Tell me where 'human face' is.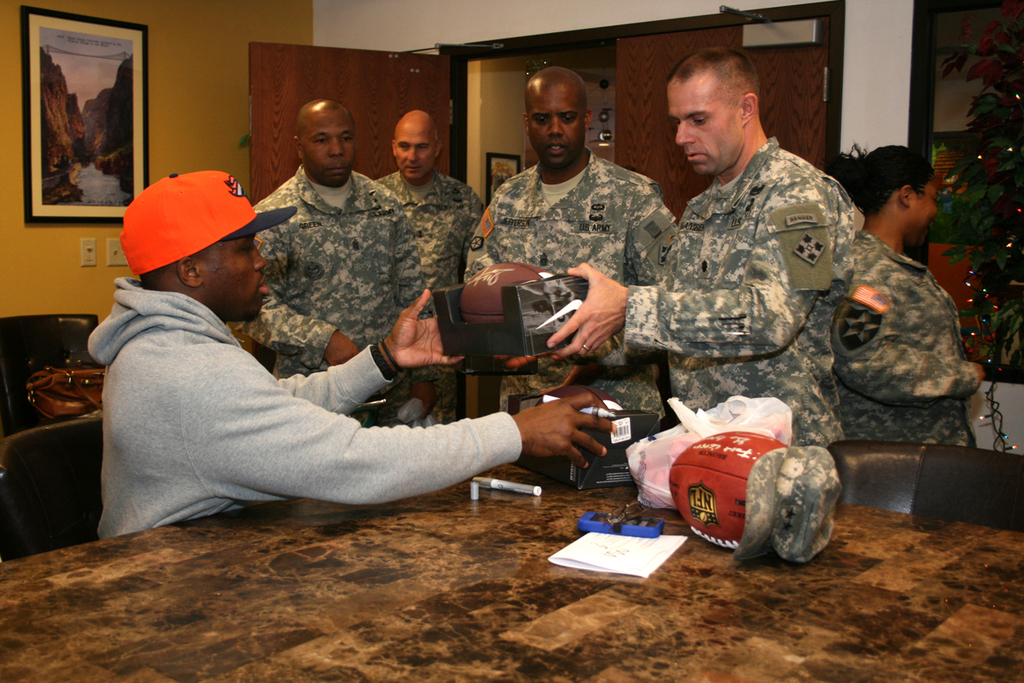
'human face' is at x1=302, y1=116, x2=352, y2=184.
